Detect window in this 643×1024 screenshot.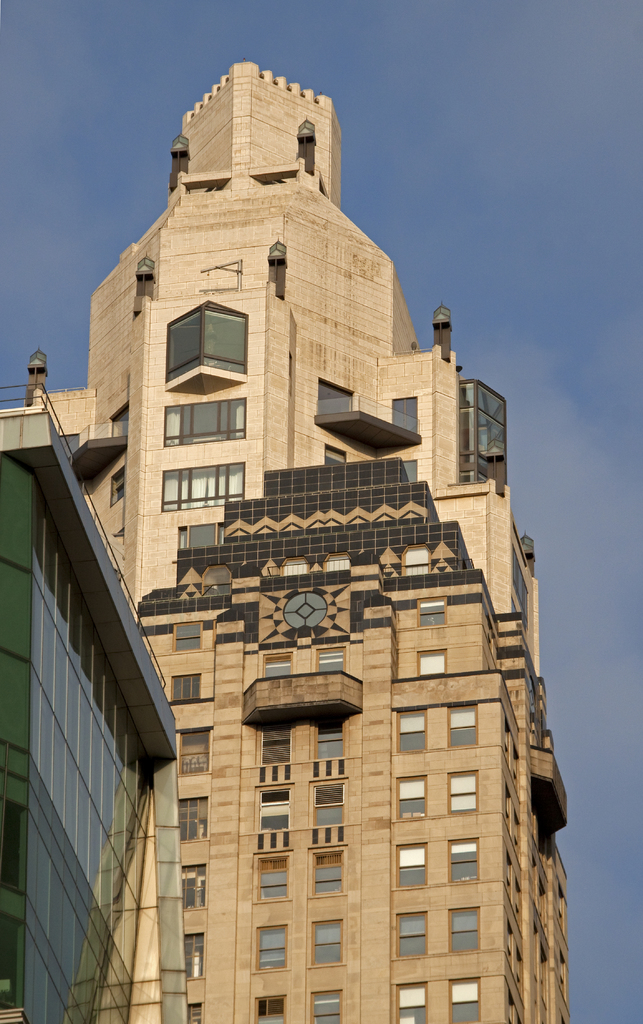
Detection: 445 907 476 954.
